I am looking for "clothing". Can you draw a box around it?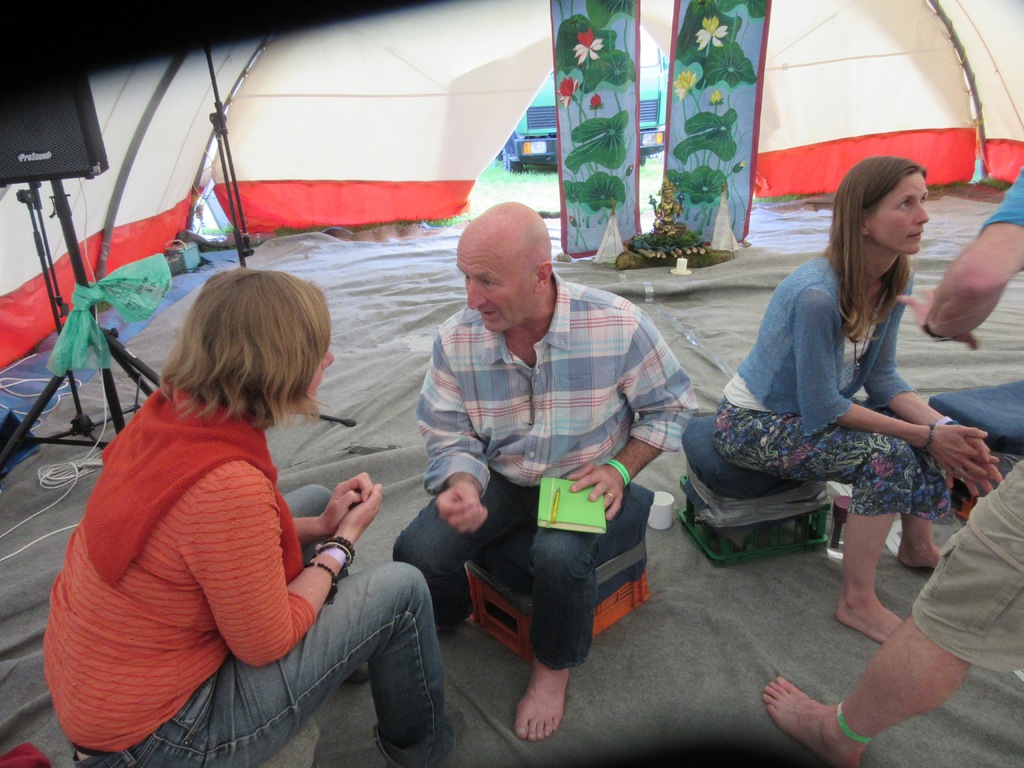
Sure, the bounding box is (left=702, top=392, right=956, bottom=518).
